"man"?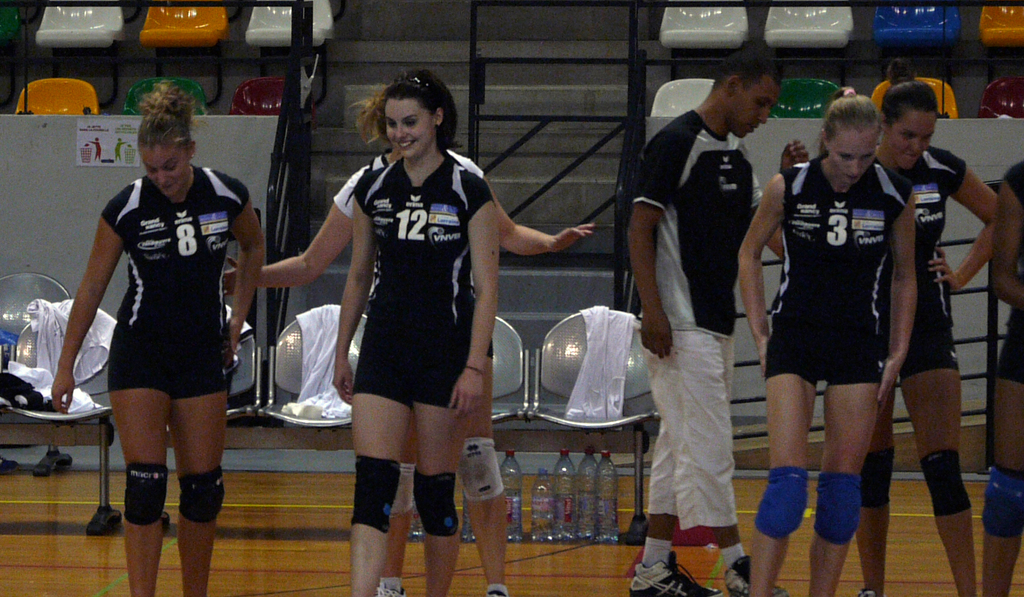
632:38:789:596
